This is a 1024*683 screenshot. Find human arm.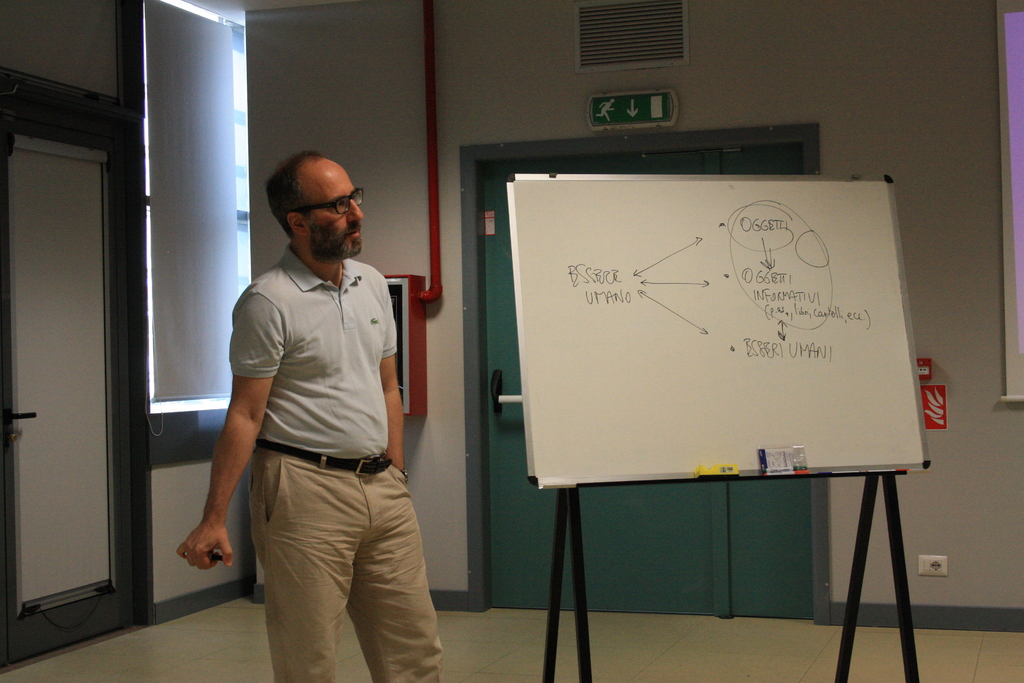
Bounding box: bbox(183, 320, 269, 594).
